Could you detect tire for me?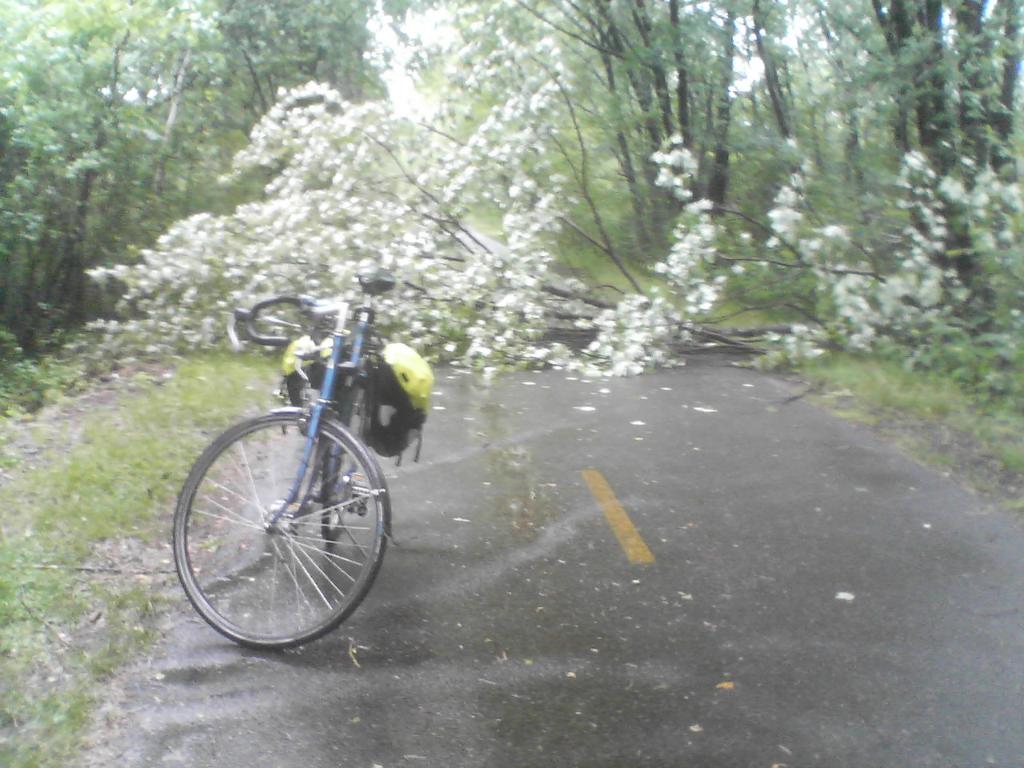
Detection result: x1=179, y1=370, x2=382, y2=643.
